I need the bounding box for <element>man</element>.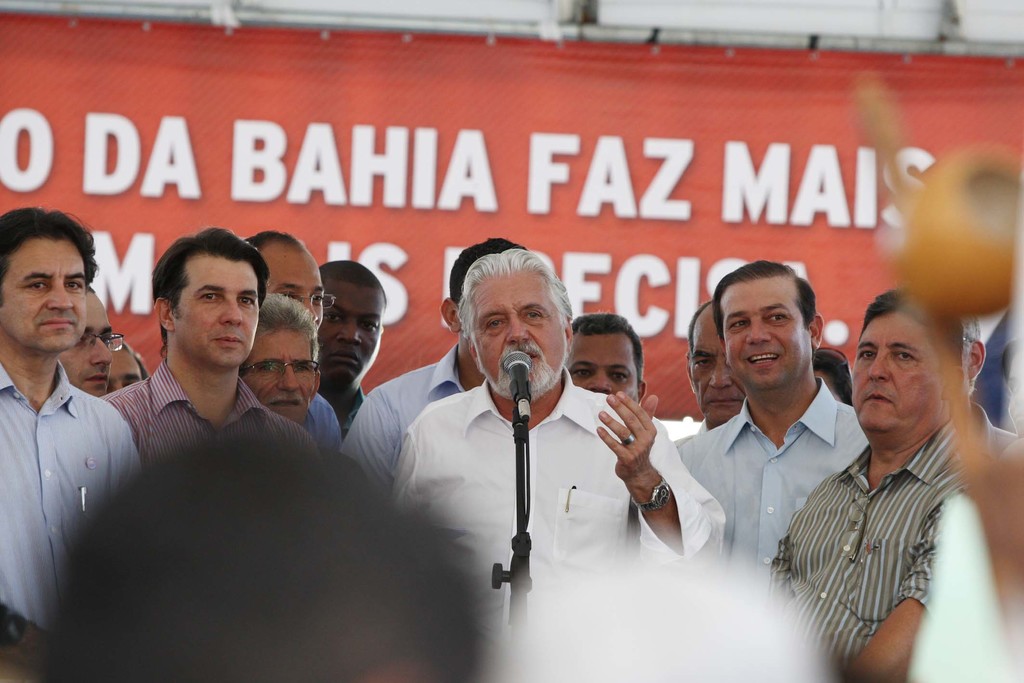
Here it is: detection(674, 259, 880, 570).
